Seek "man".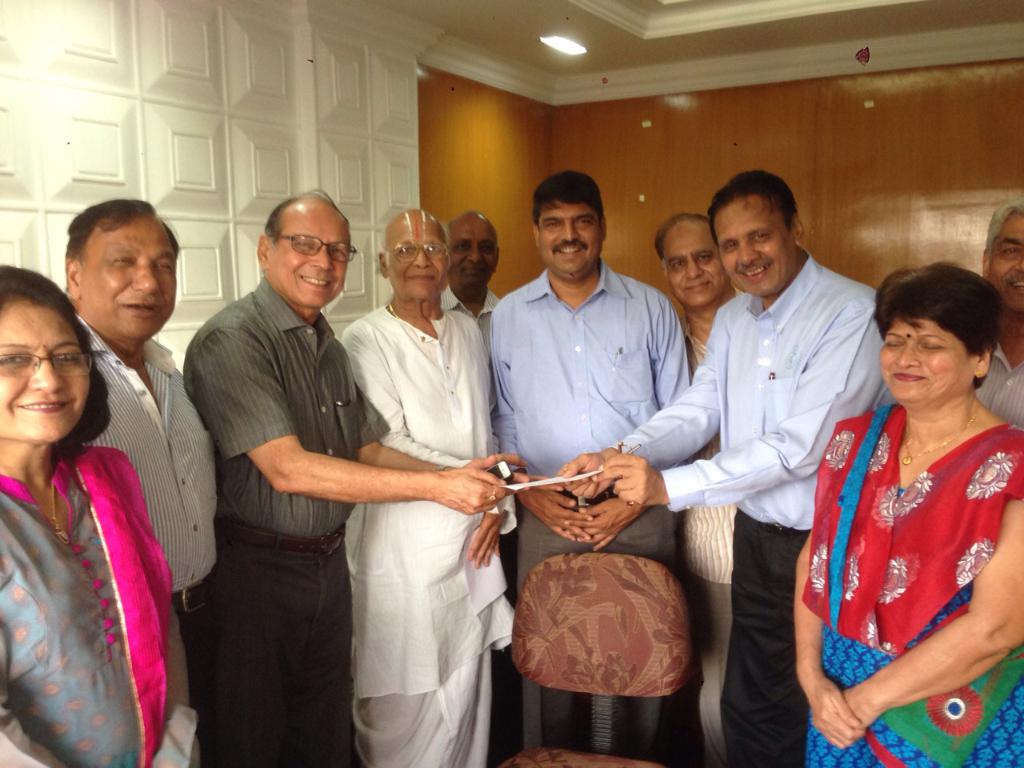
<box>438,208,502,338</box>.
